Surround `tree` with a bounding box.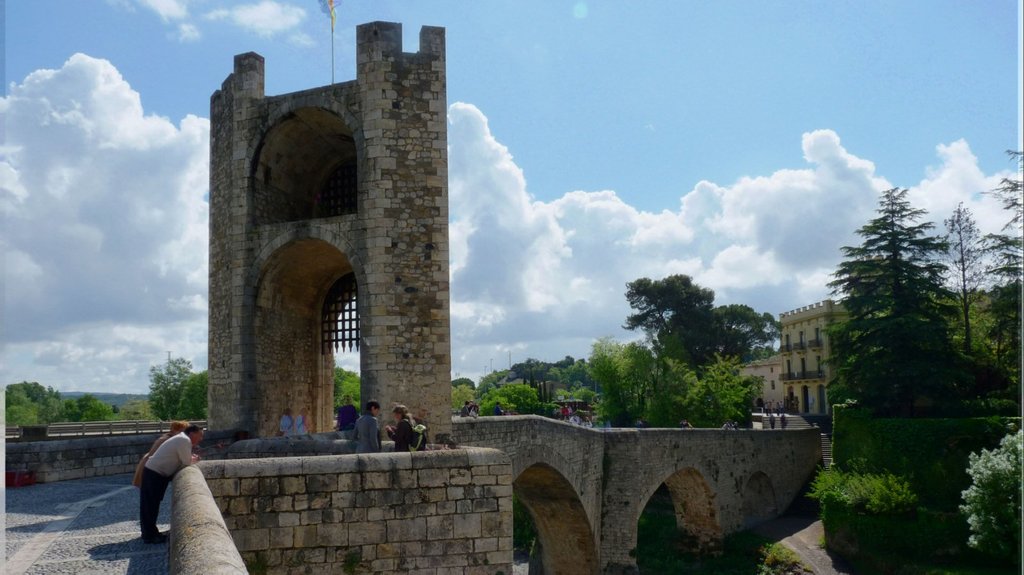
709 297 783 356.
